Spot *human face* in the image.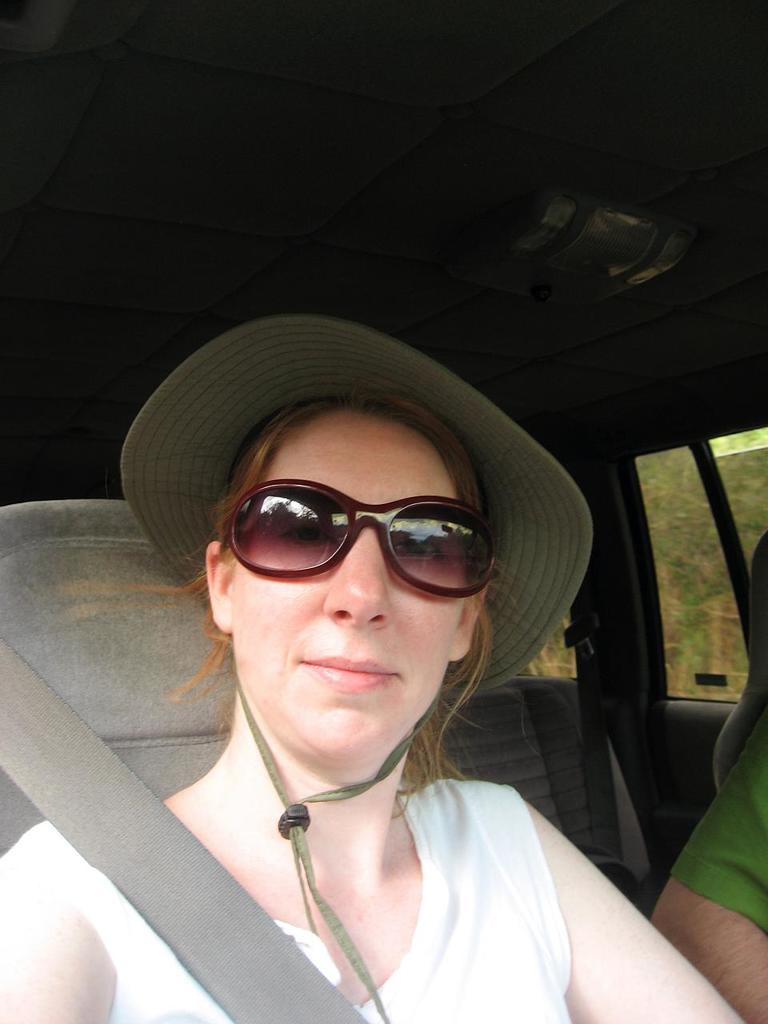
*human face* found at l=216, t=402, r=468, b=762.
